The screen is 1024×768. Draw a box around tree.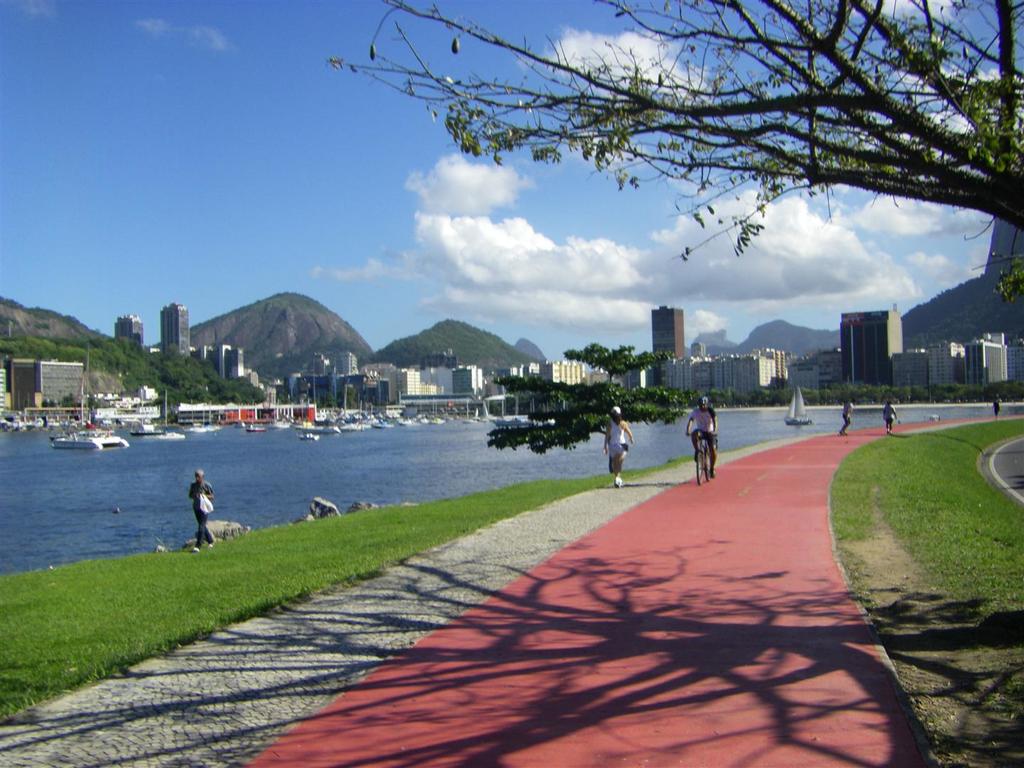
486,341,692,474.
